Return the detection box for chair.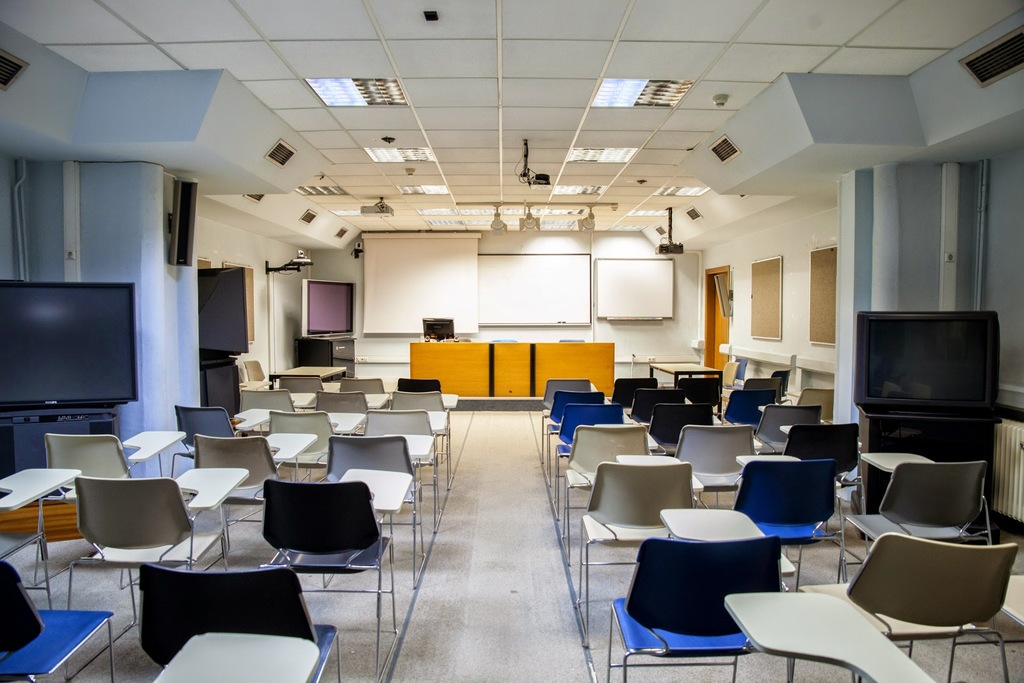
x1=676, y1=424, x2=762, y2=508.
